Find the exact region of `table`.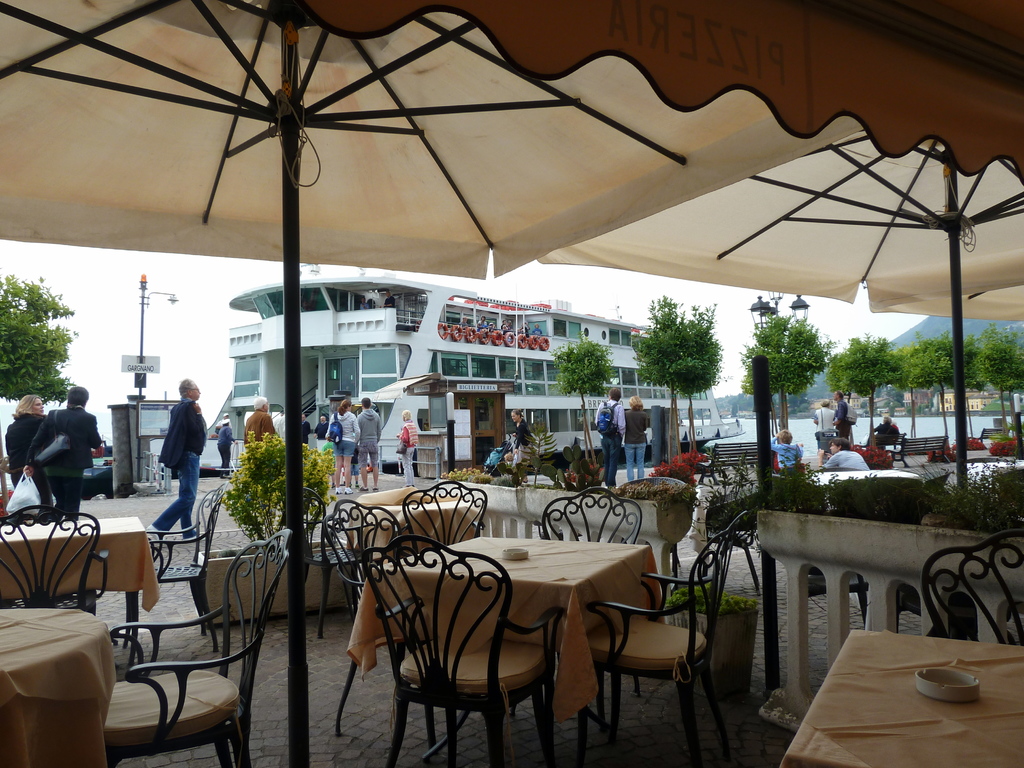
Exact region: x1=0 y1=604 x2=112 y2=765.
